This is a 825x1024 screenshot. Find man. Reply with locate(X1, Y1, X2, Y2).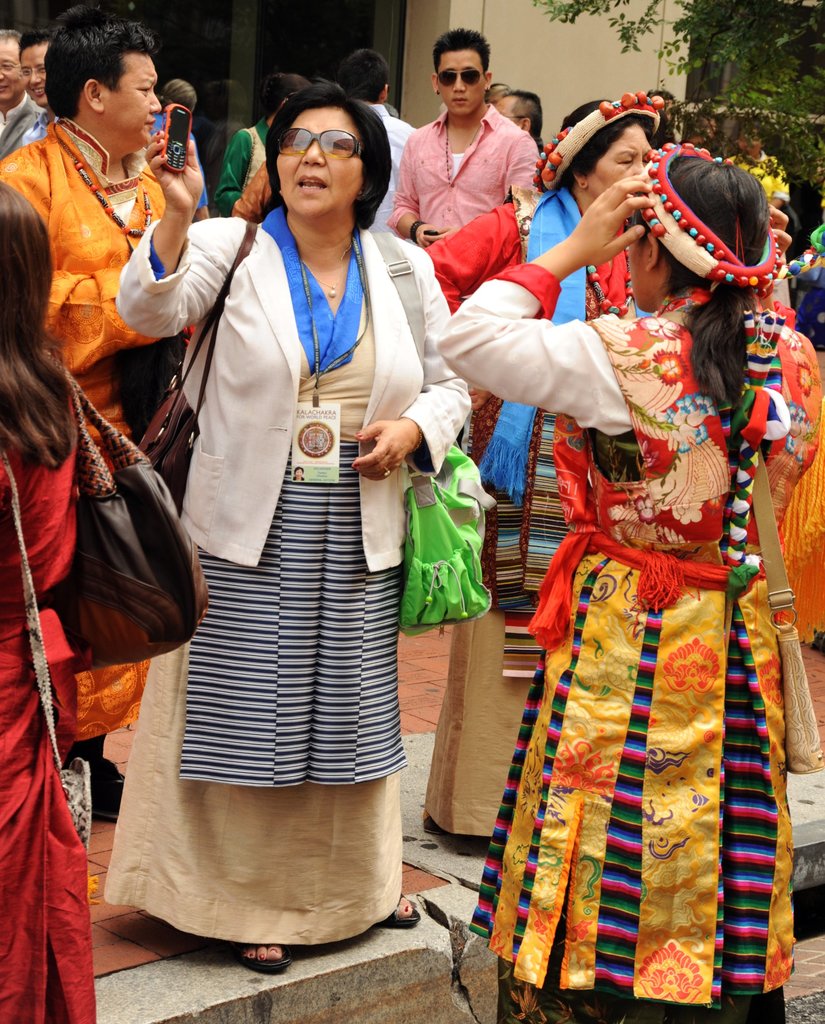
locate(0, 6, 172, 442).
